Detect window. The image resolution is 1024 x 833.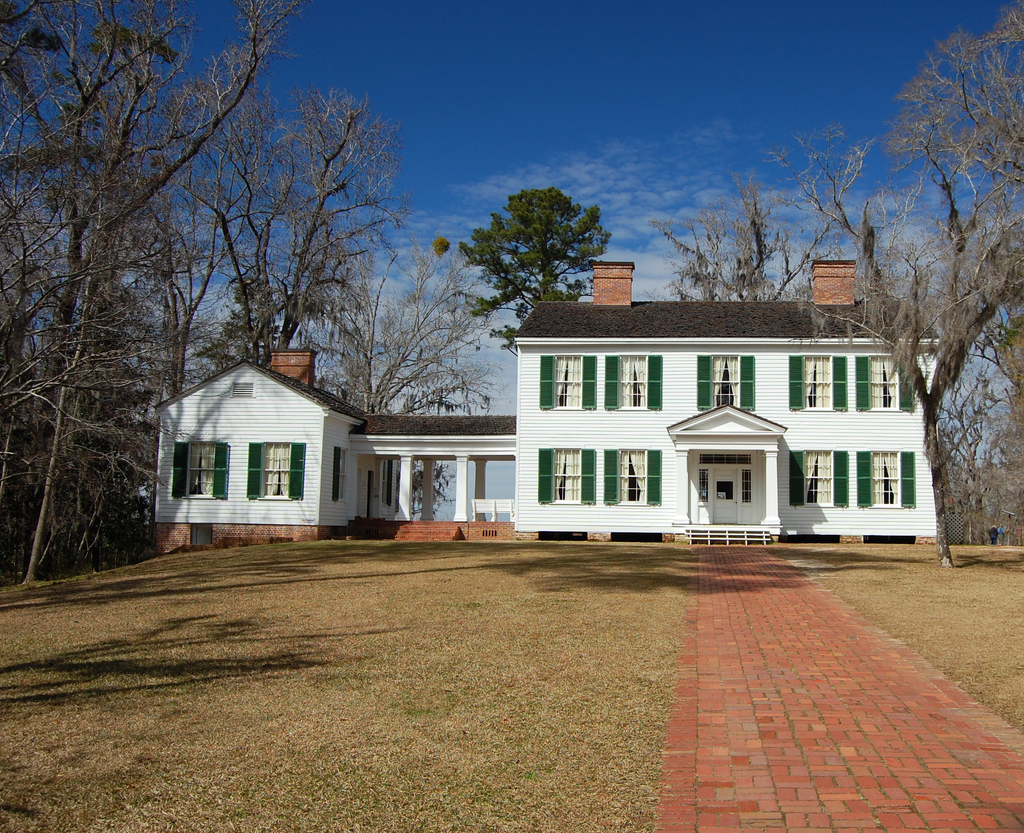
{"x1": 856, "y1": 355, "x2": 920, "y2": 412}.
